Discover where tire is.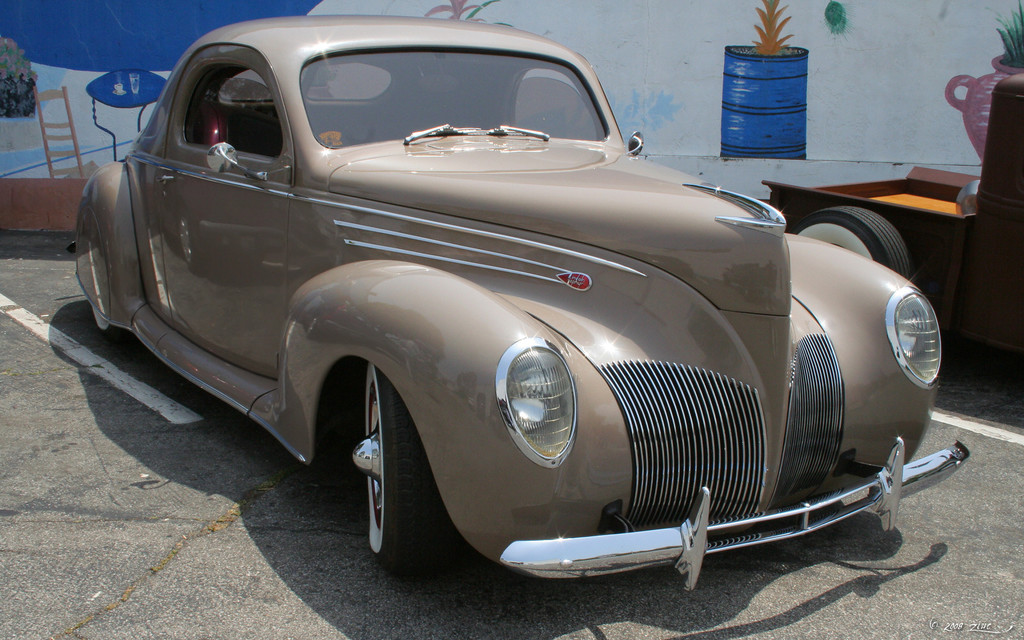
Discovered at 789:210:912:276.
